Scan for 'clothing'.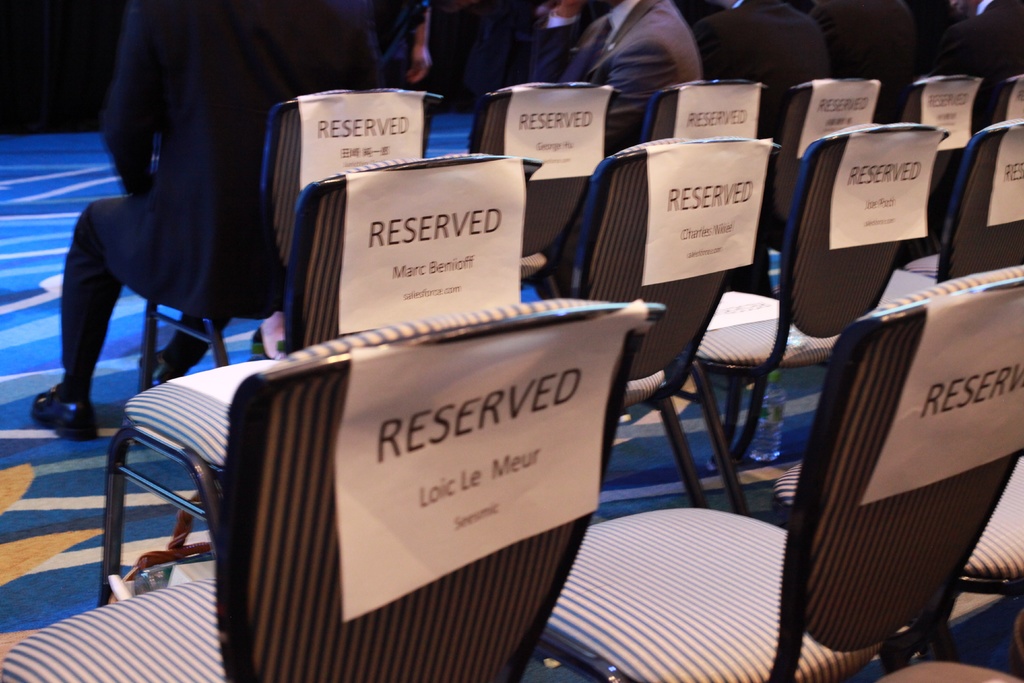
Scan result: <bbox>55, 0, 435, 372</bbox>.
